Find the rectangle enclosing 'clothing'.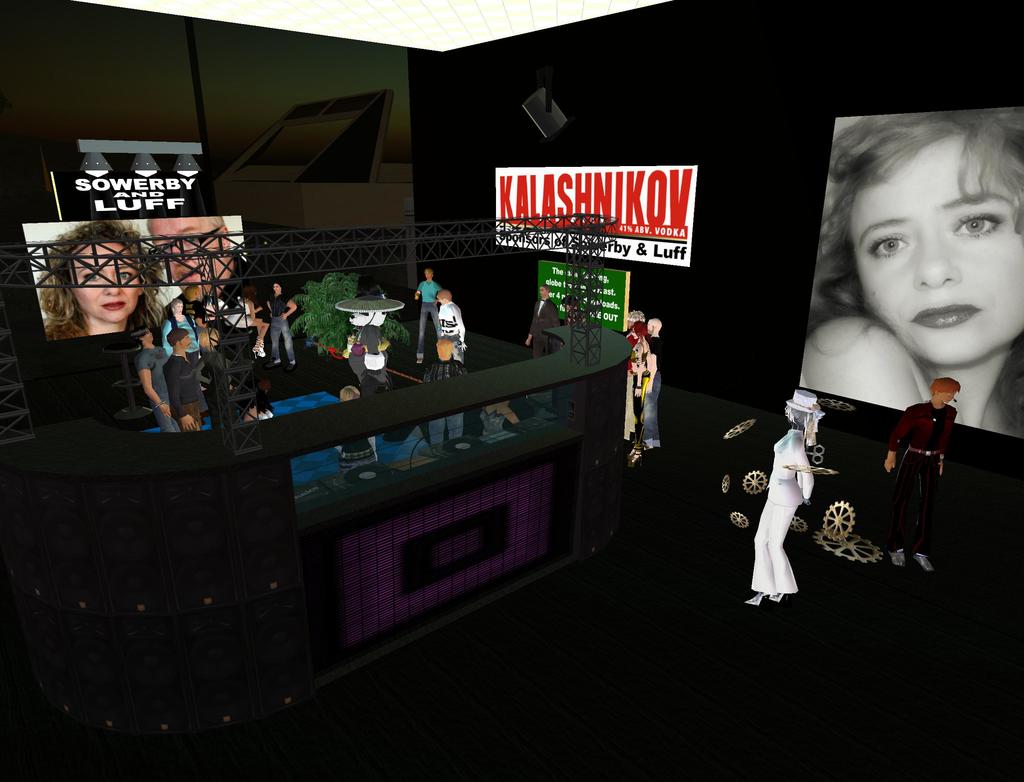
x1=565, y1=310, x2=589, y2=320.
